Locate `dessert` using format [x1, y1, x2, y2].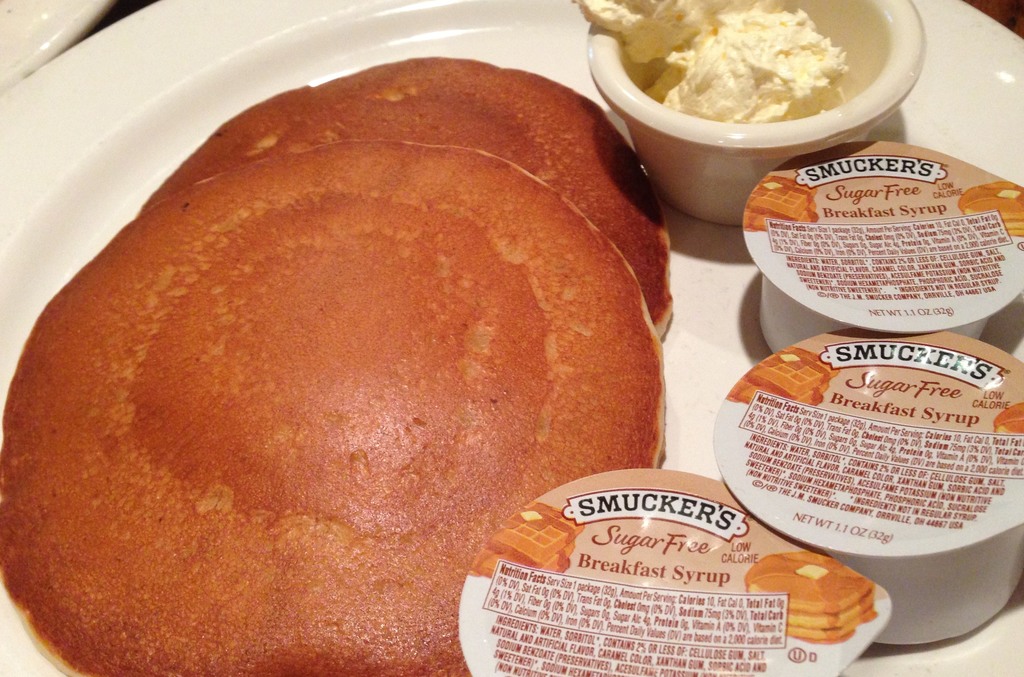
[152, 54, 684, 337].
